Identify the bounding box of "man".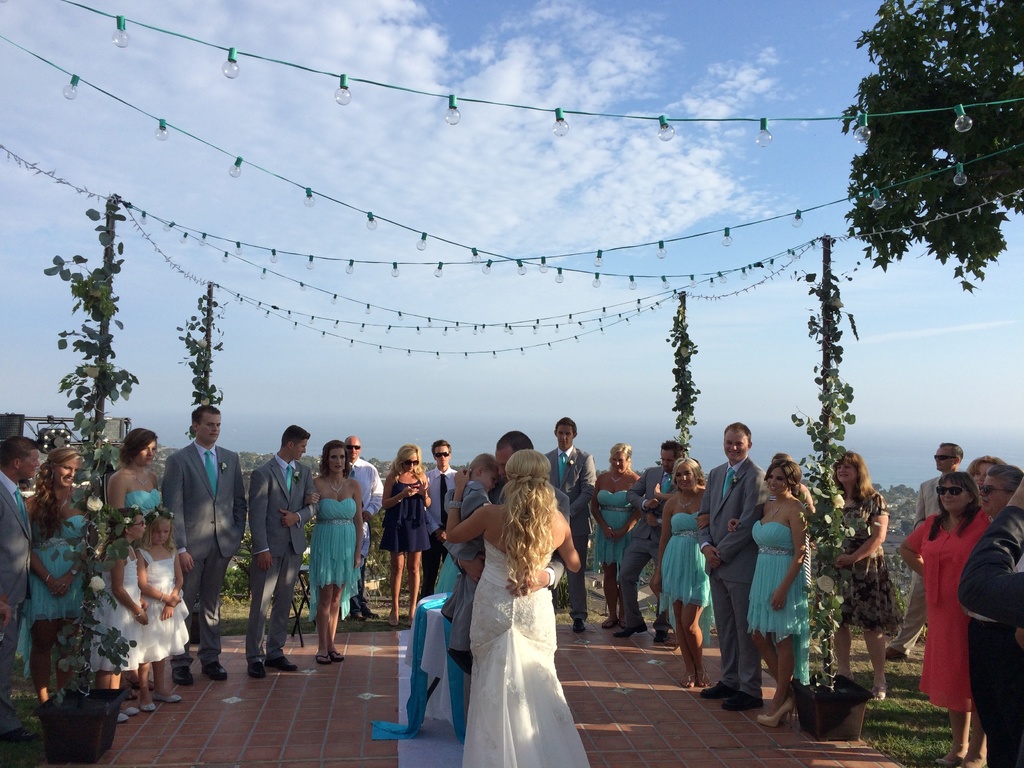
rect(614, 436, 689, 636).
